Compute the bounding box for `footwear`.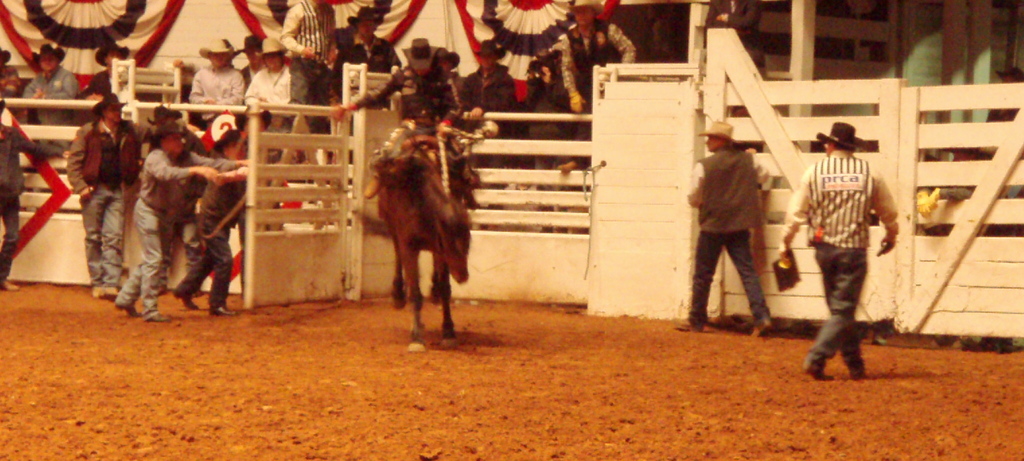
box=[753, 311, 792, 334].
